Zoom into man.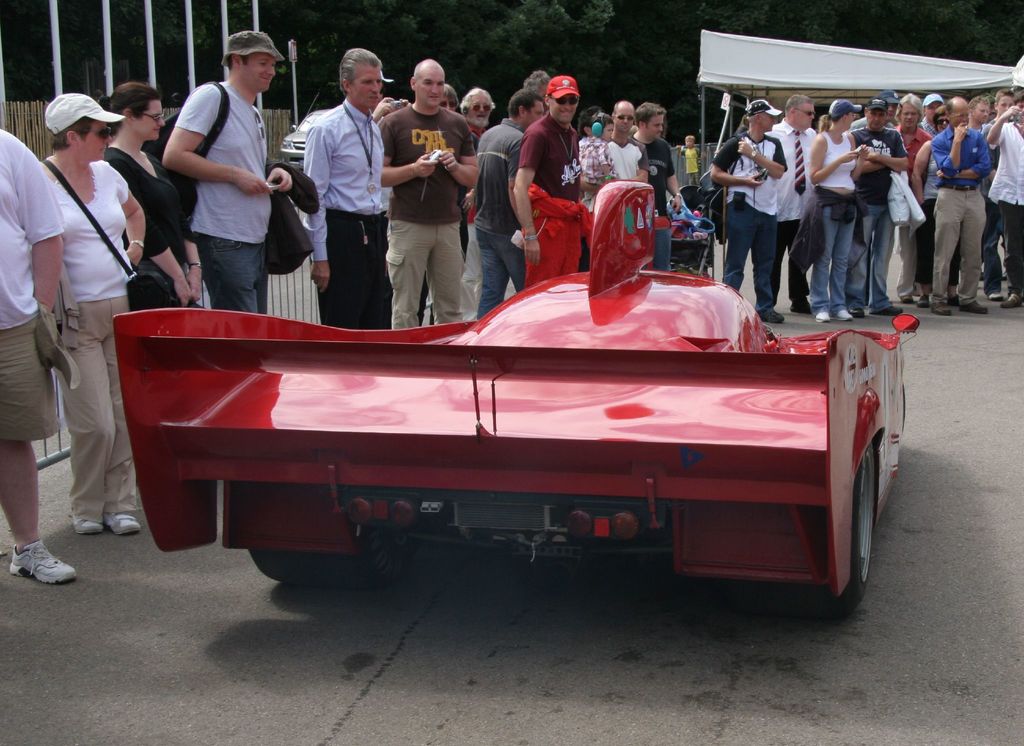
Zoom target: 375:60:481:324.
